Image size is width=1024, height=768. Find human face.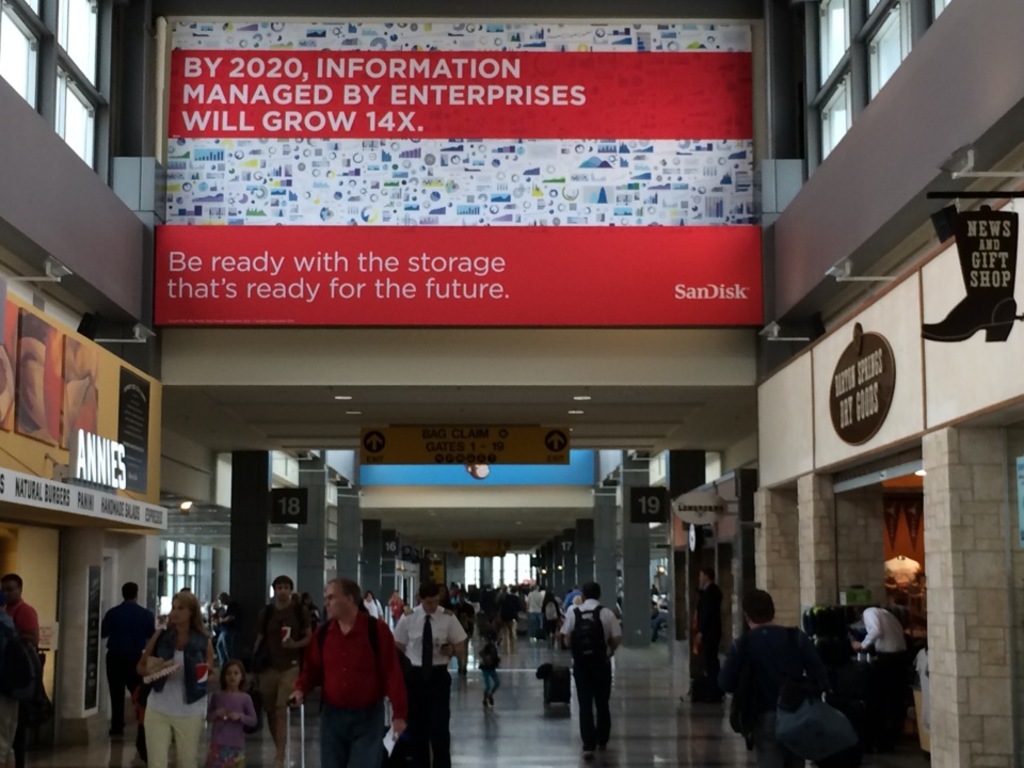
crop(320, 581, 355, 621).
